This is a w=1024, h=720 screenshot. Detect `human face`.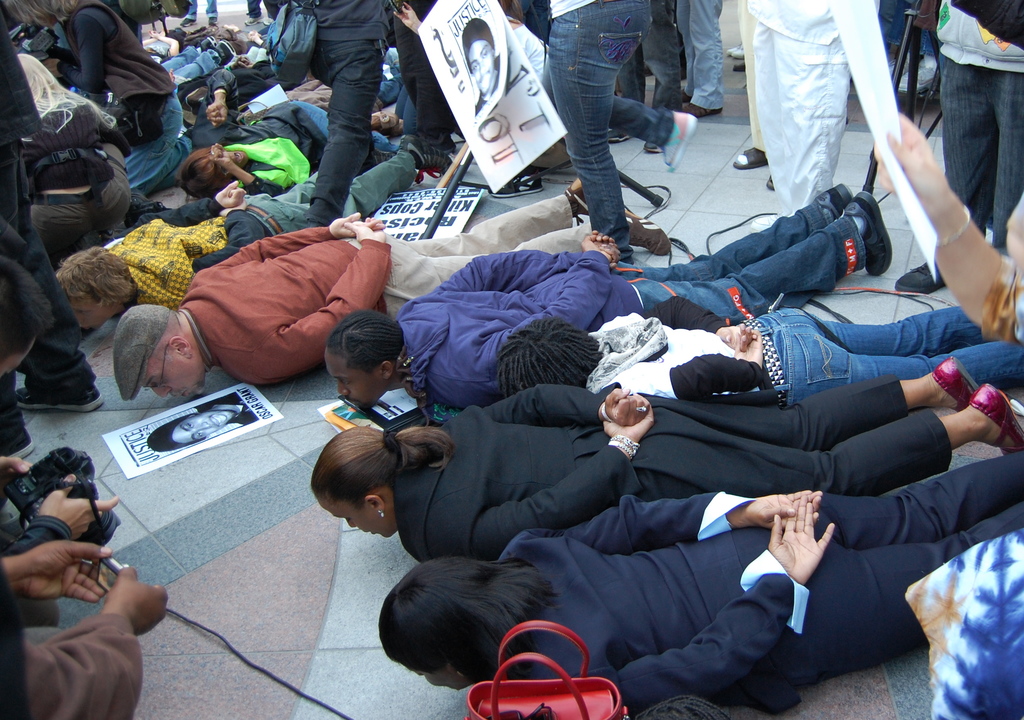
box(72, 301, 110, 332).
